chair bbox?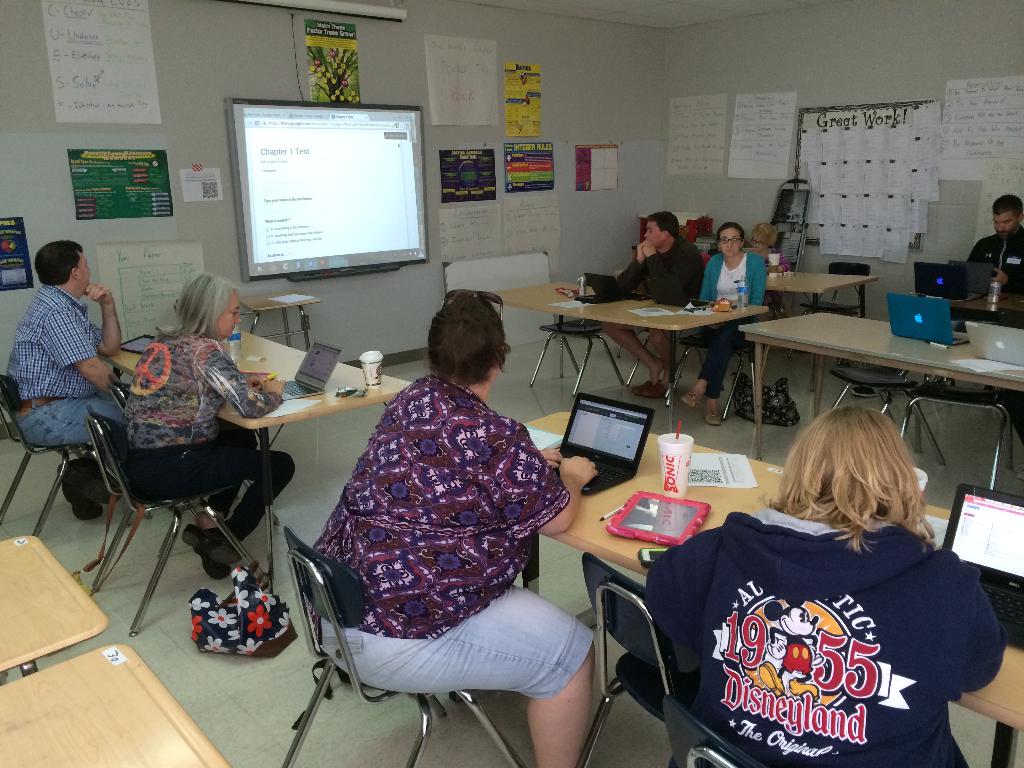
(left=620, top=263, right=702, bottom=398)
